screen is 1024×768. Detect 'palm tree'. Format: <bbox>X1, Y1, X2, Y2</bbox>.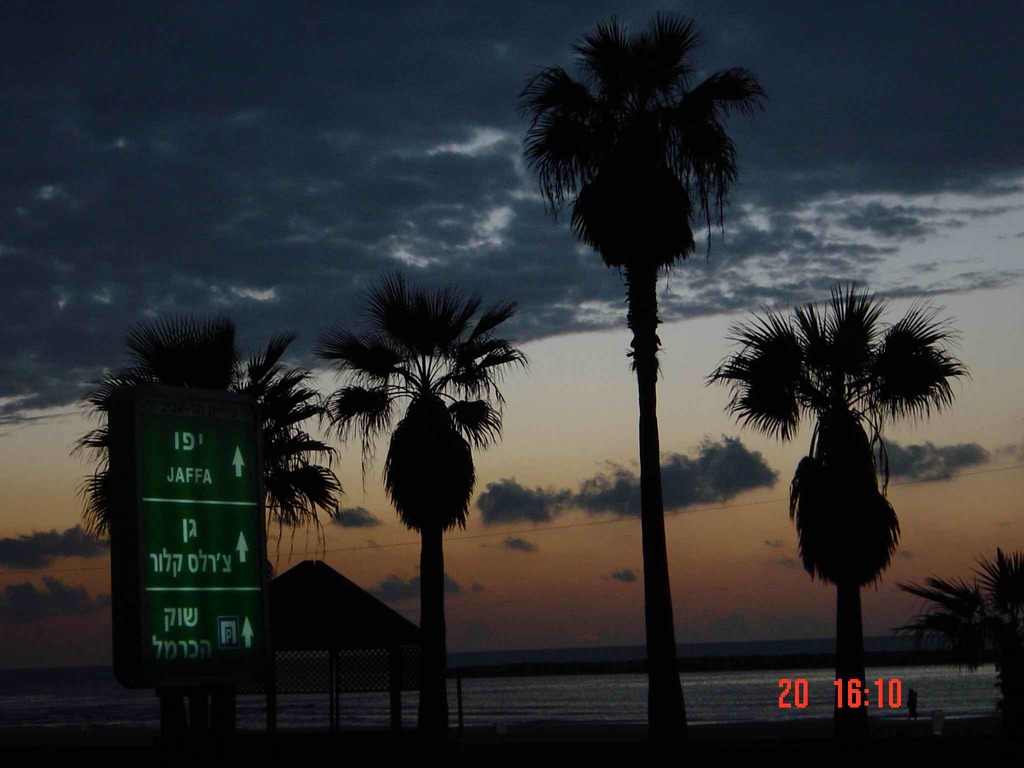
<bbox>714, 290, 931, 687</bbox>.
